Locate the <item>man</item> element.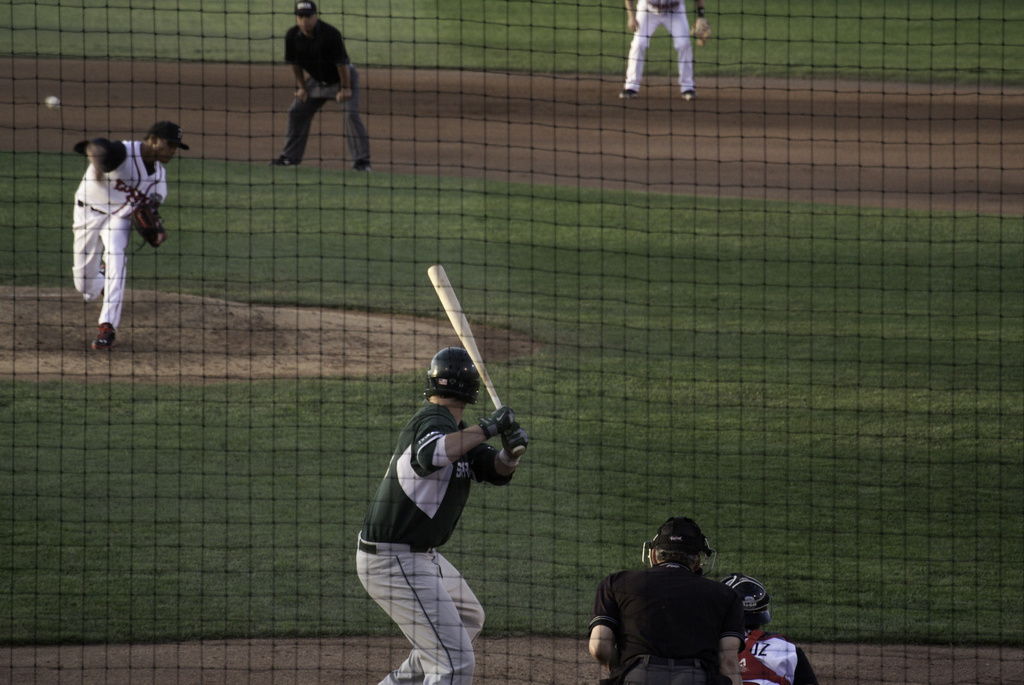
Element bbox: 720,571,817,684.
